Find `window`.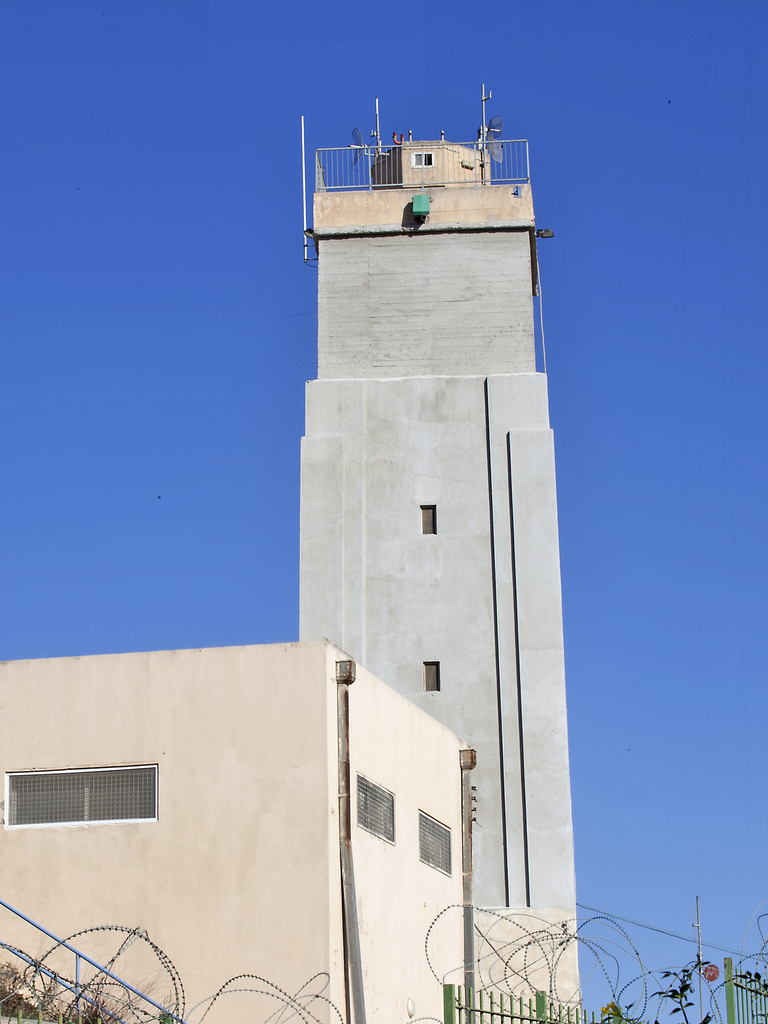
<bbox>420, 655, 442, 692</bbox>.
